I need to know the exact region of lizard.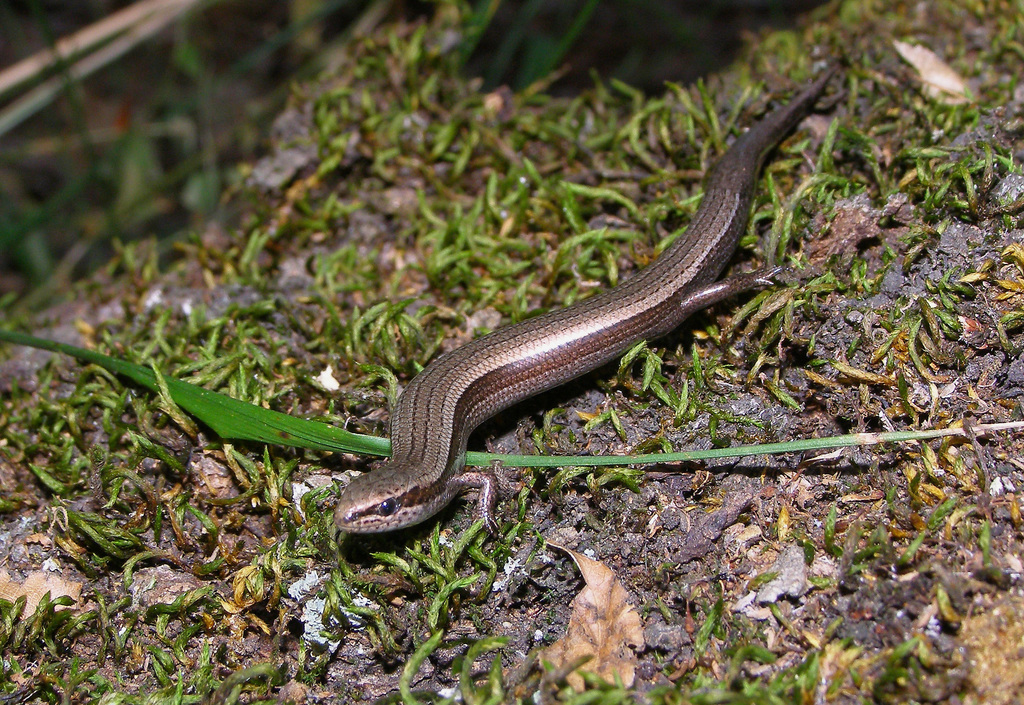
Region: (337, 66, 836, 532).
